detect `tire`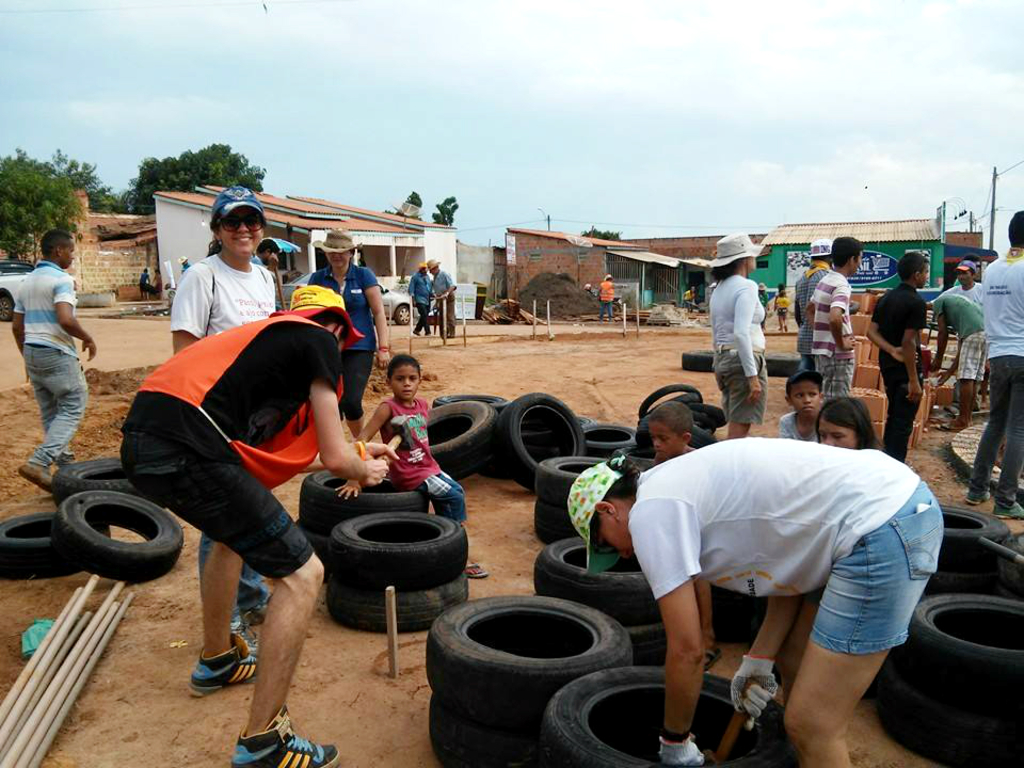
762:354:800:380
